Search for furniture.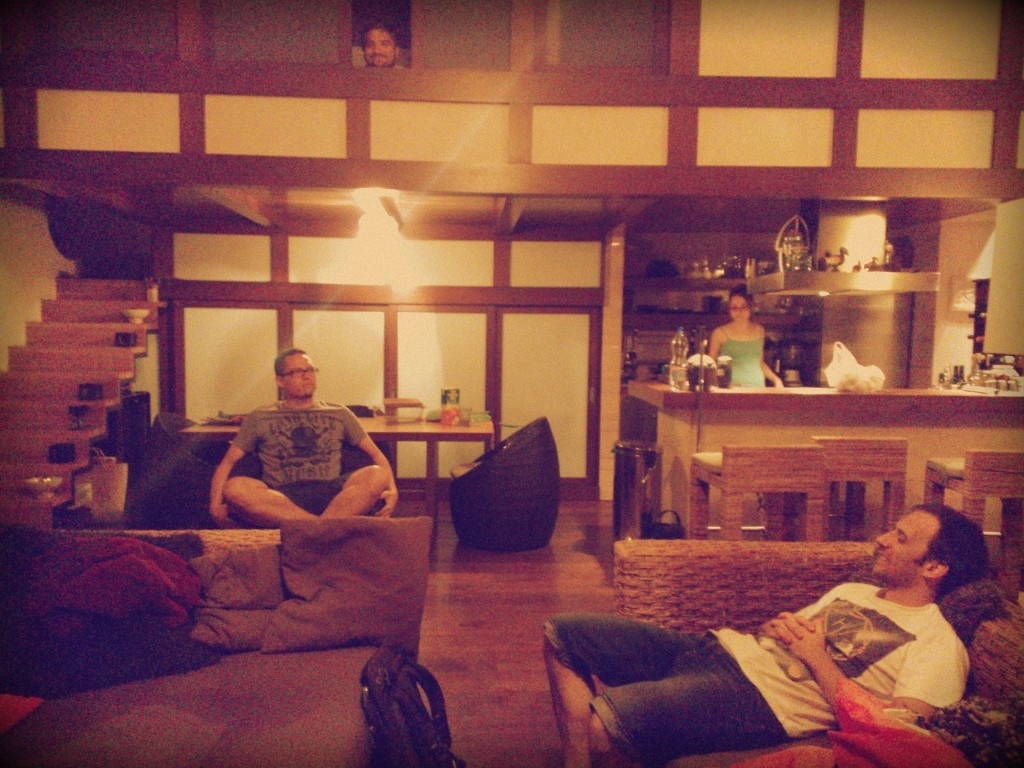
Found at [809,436,909,534].
